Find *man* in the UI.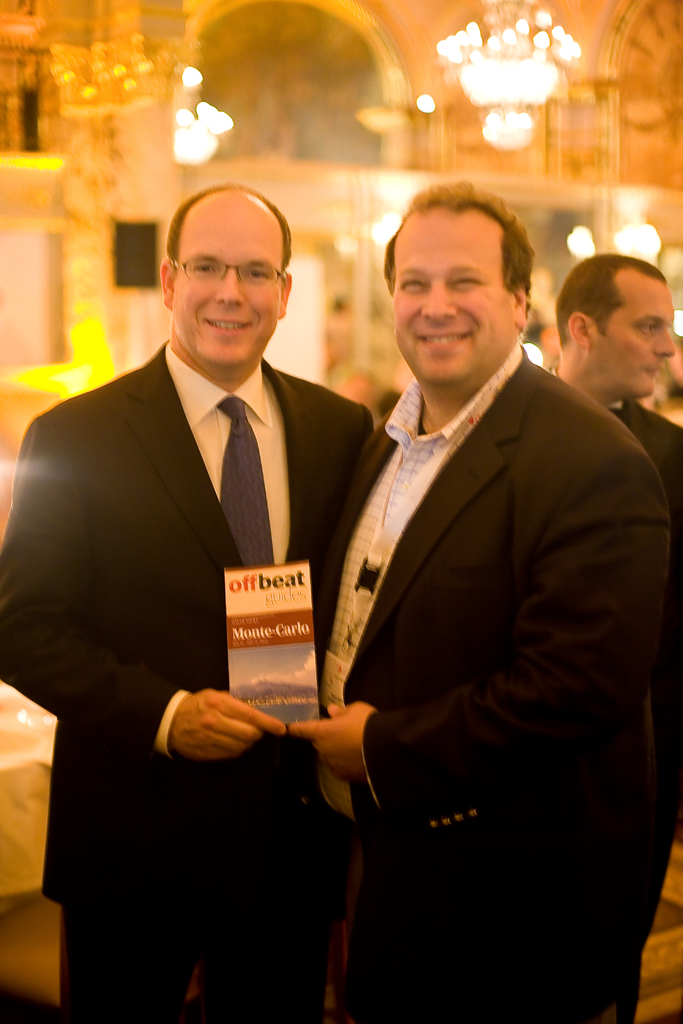
UI element at <box>544,242,682,831</box>.
